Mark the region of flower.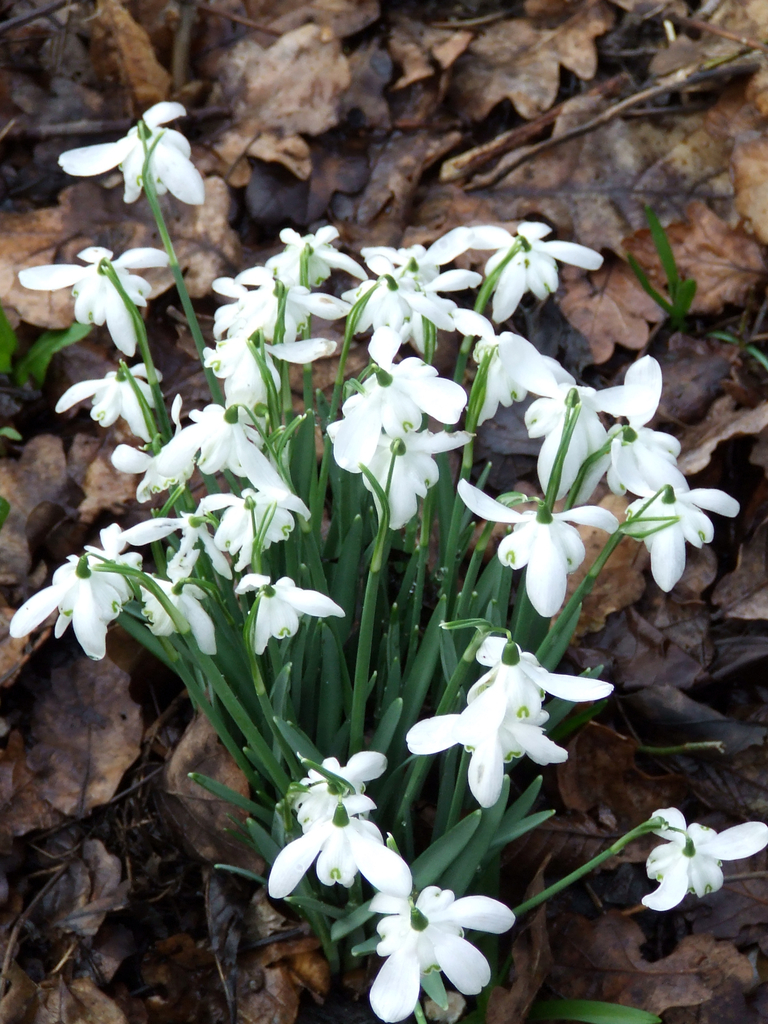
Region: (289, 748, 387, 830).
